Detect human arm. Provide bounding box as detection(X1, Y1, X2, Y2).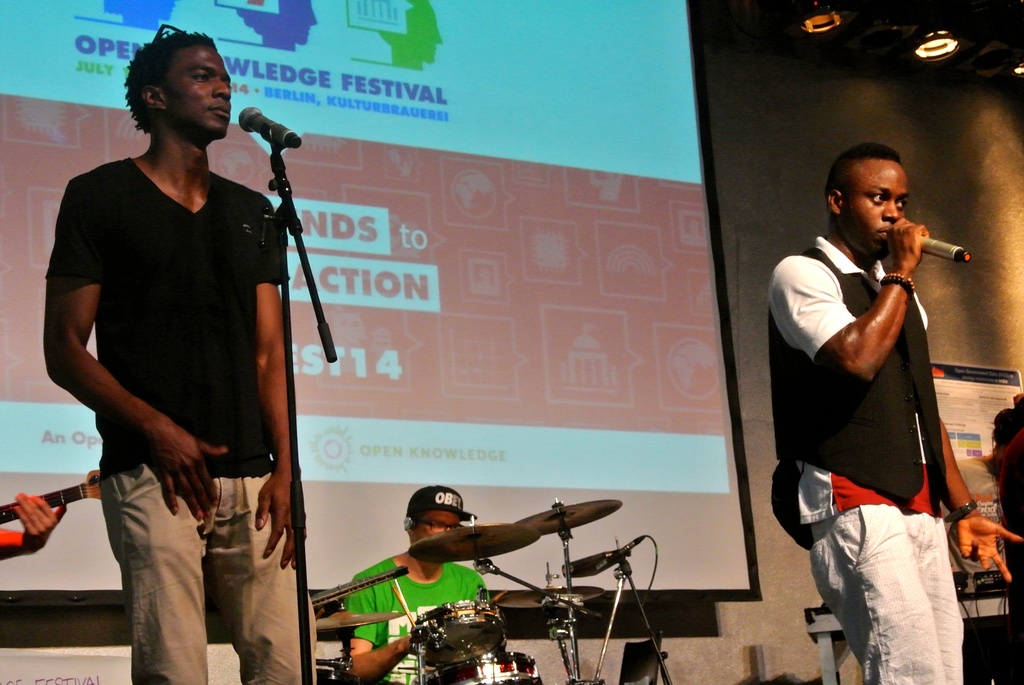
detection(467, 579, 493, 602).
